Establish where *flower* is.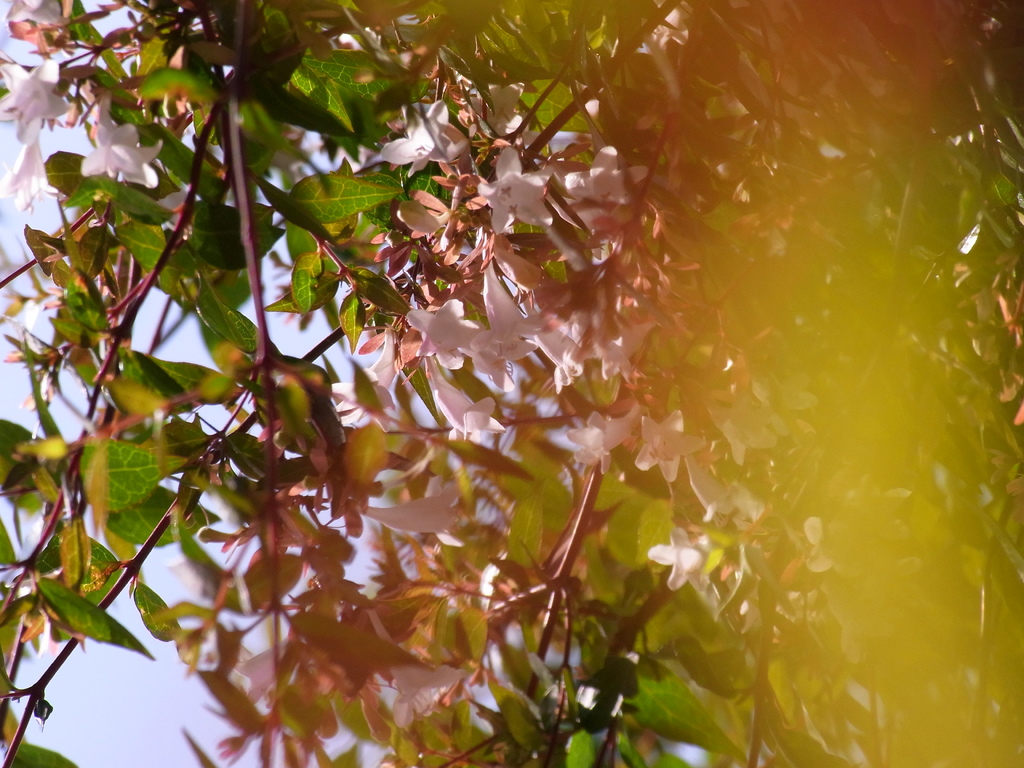
Established at 469,141,556,230.
